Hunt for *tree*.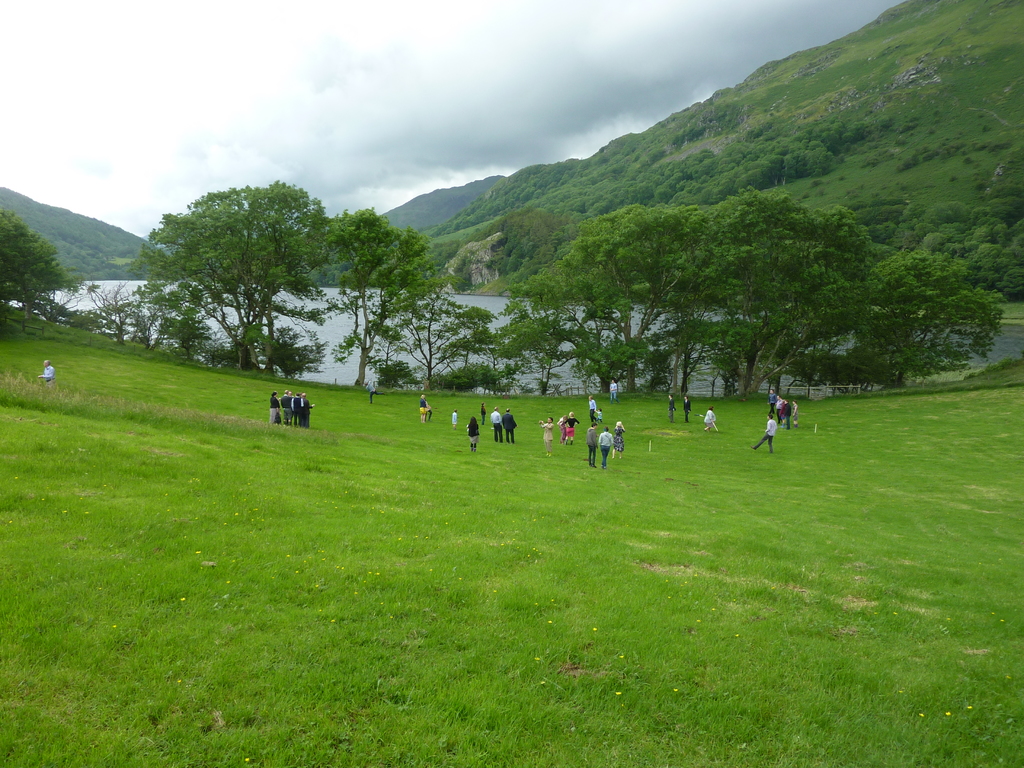
Hunted down at [82,278,131,333].
